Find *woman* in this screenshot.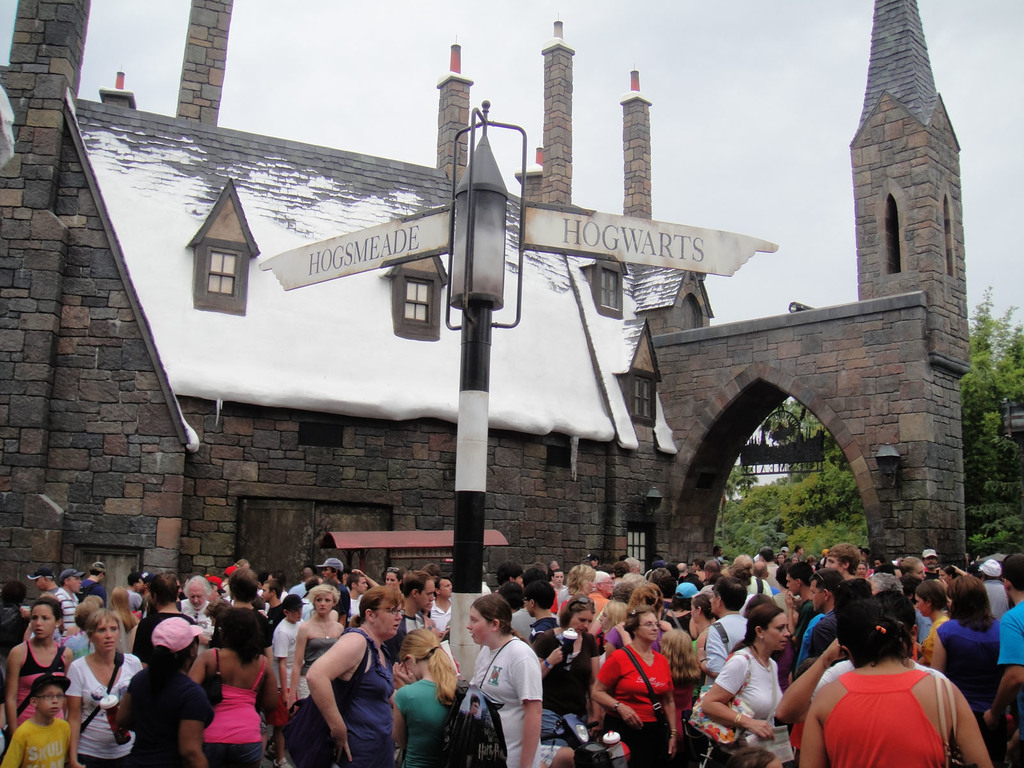
The bounding box for *woman* is locate(531, 590, 604, 743).
